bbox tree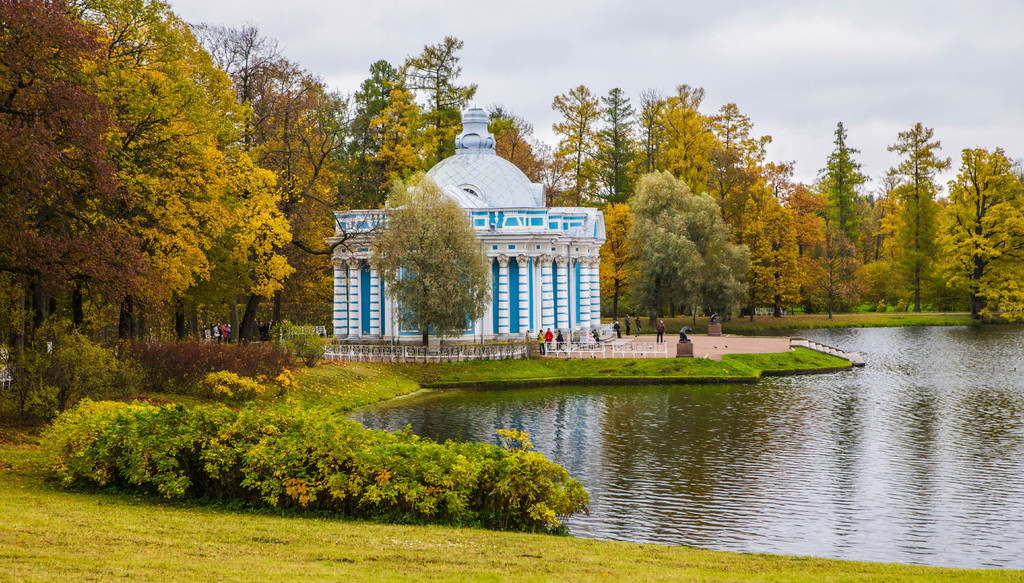
[640,79,717,206]
